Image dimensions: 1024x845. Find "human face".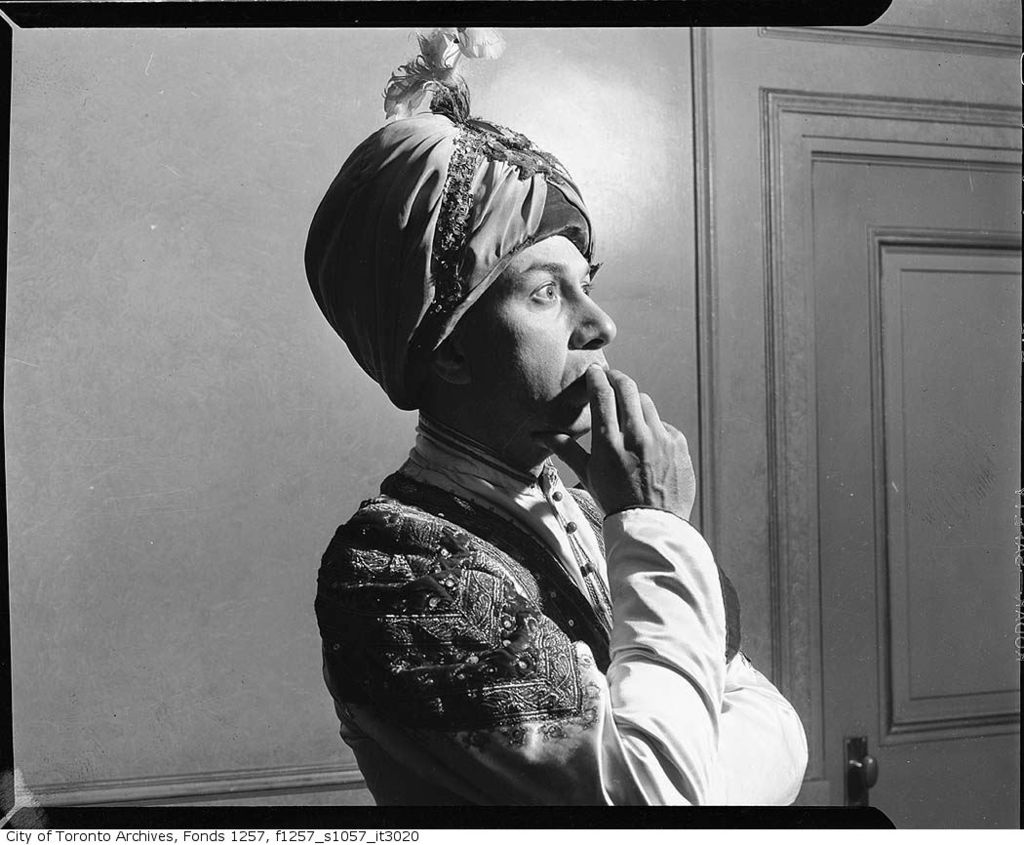
l=460, t=231, r=622, b=445.
